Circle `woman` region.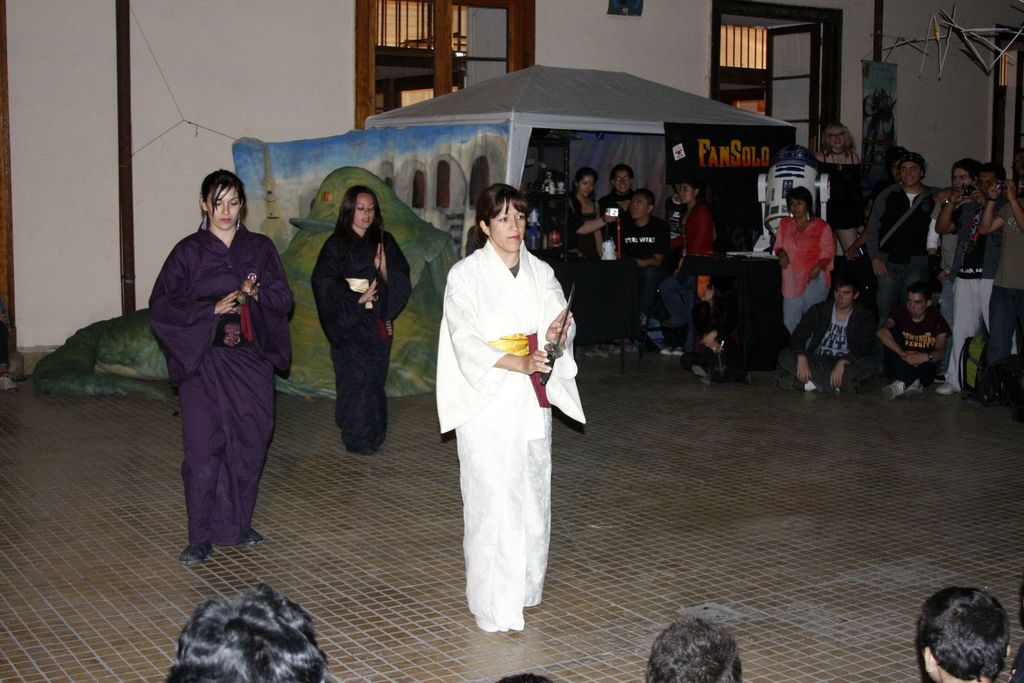
Region: (312,184,409,455).
